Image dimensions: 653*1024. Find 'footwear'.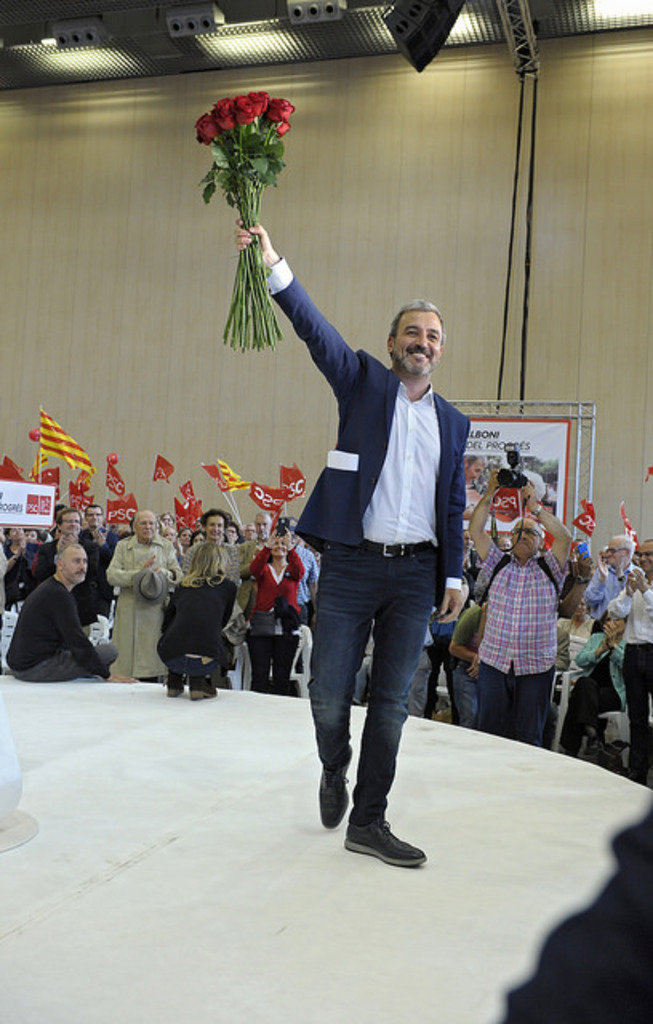
<region>343, 814, 424, 870</region>.
